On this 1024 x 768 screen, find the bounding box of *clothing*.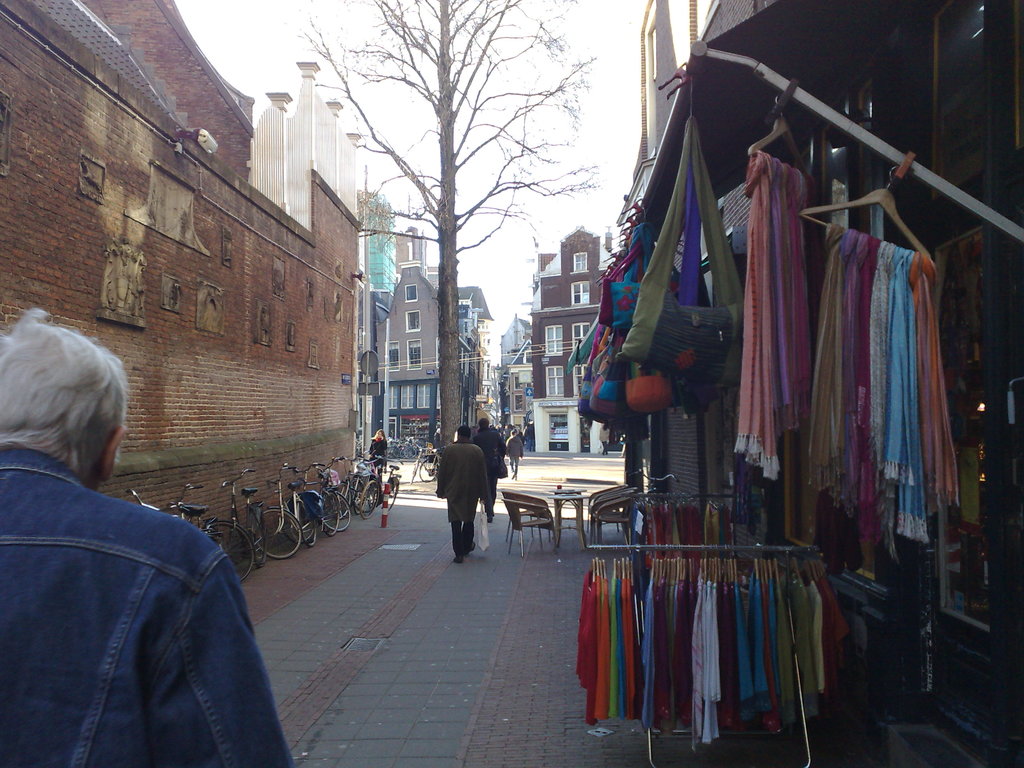
Bounding box: (left=471, top=425, right=506, bottom=518).
